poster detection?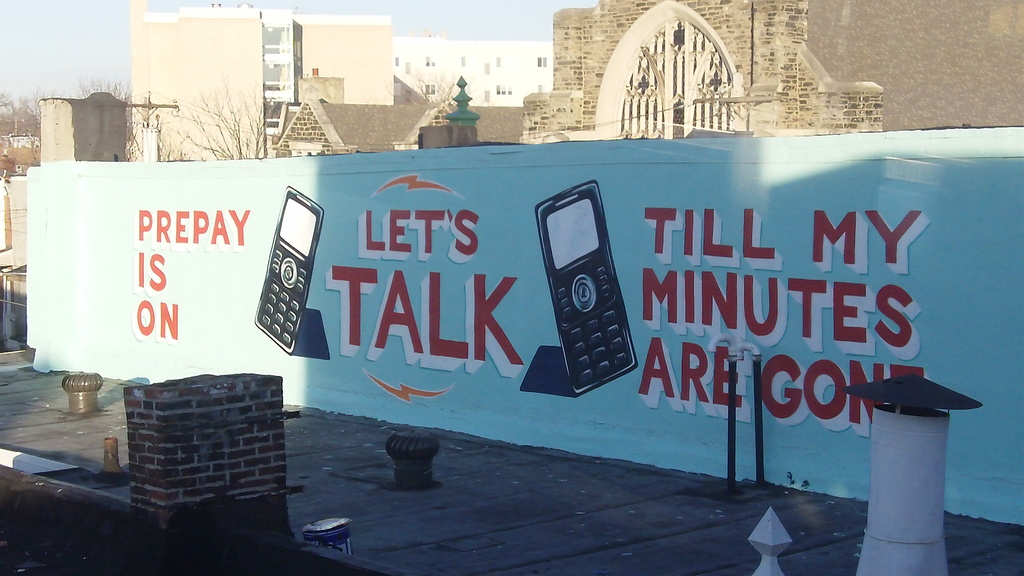
28:123:1023:531
